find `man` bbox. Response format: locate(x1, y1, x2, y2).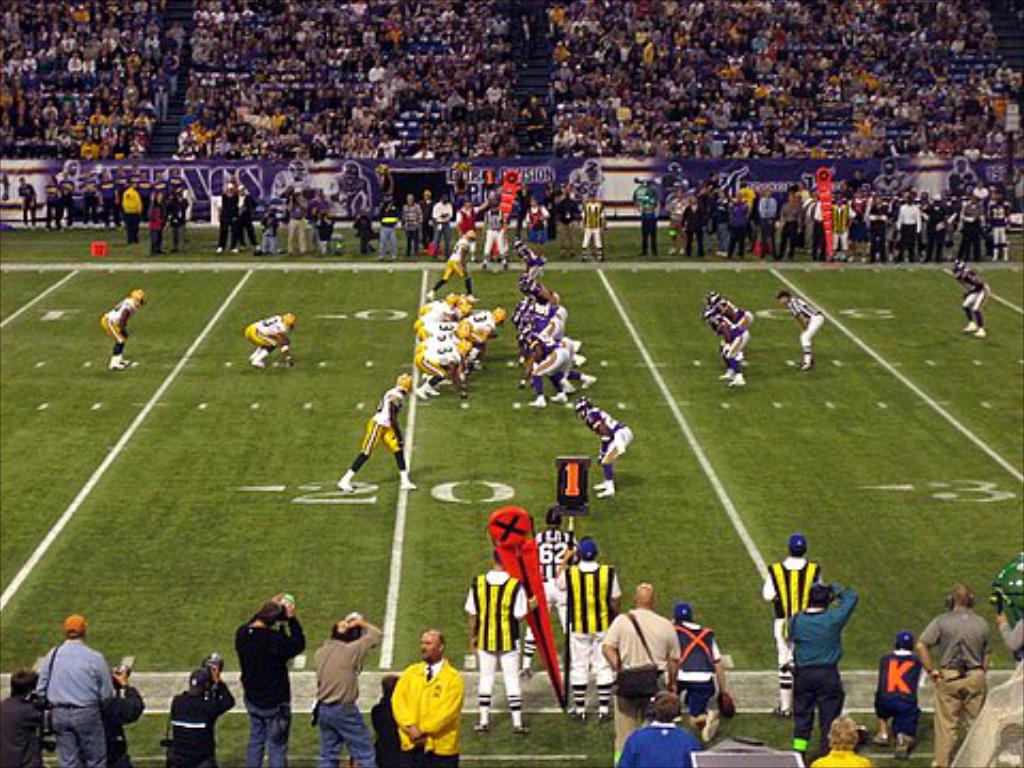
locate(764, 535, 826, 717).
